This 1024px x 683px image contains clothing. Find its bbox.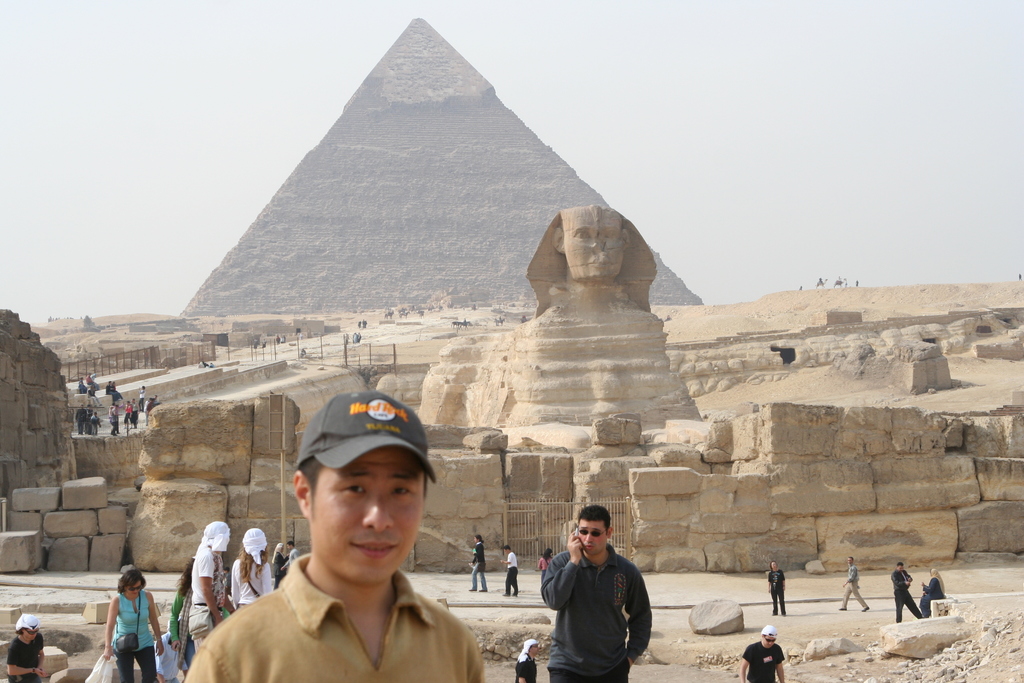
box=[899, 566, 920, 619].
